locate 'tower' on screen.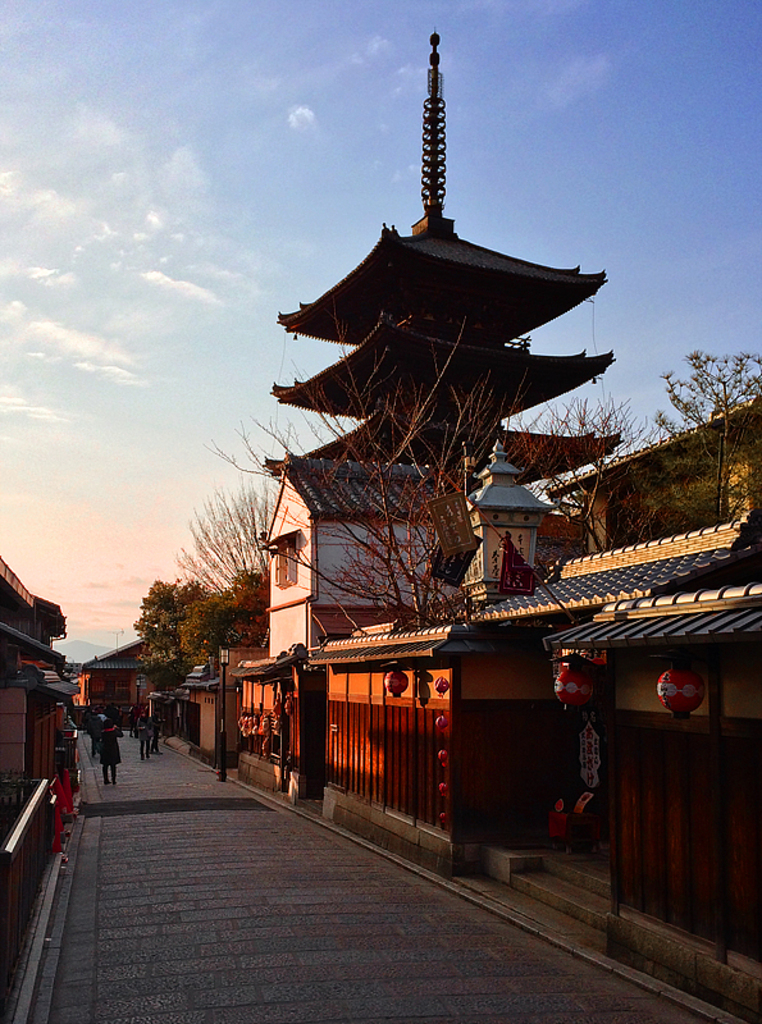
On screen at region(196, 0, 761, 1023).
